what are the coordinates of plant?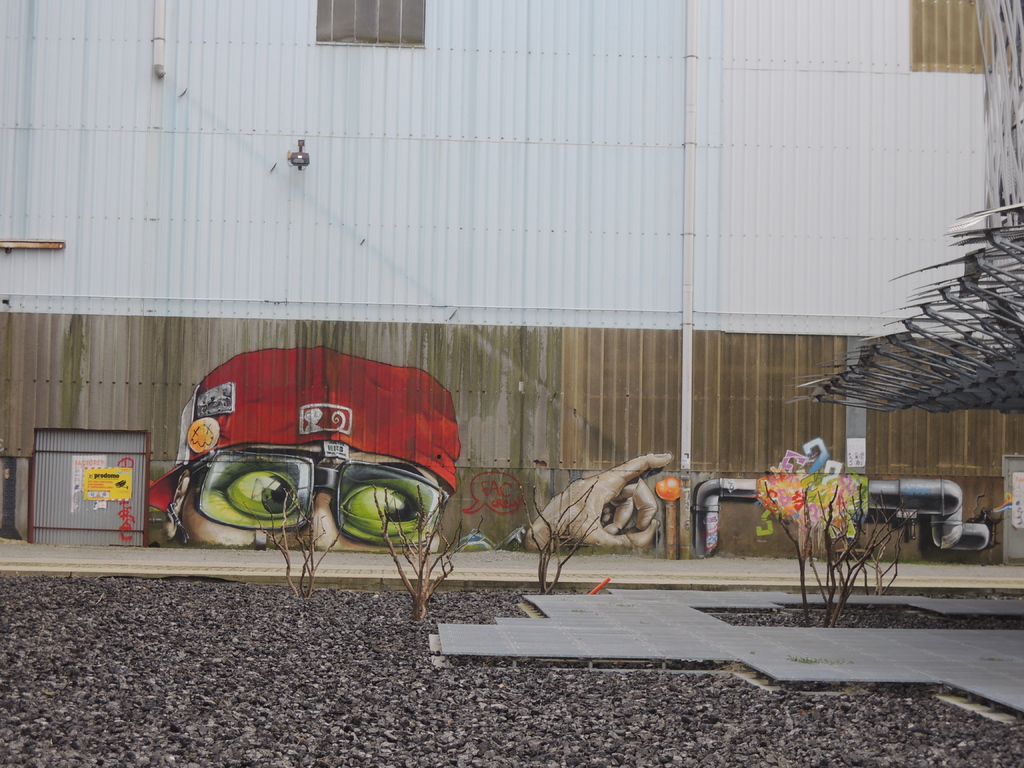
crop(745, 475, 906, 630).
